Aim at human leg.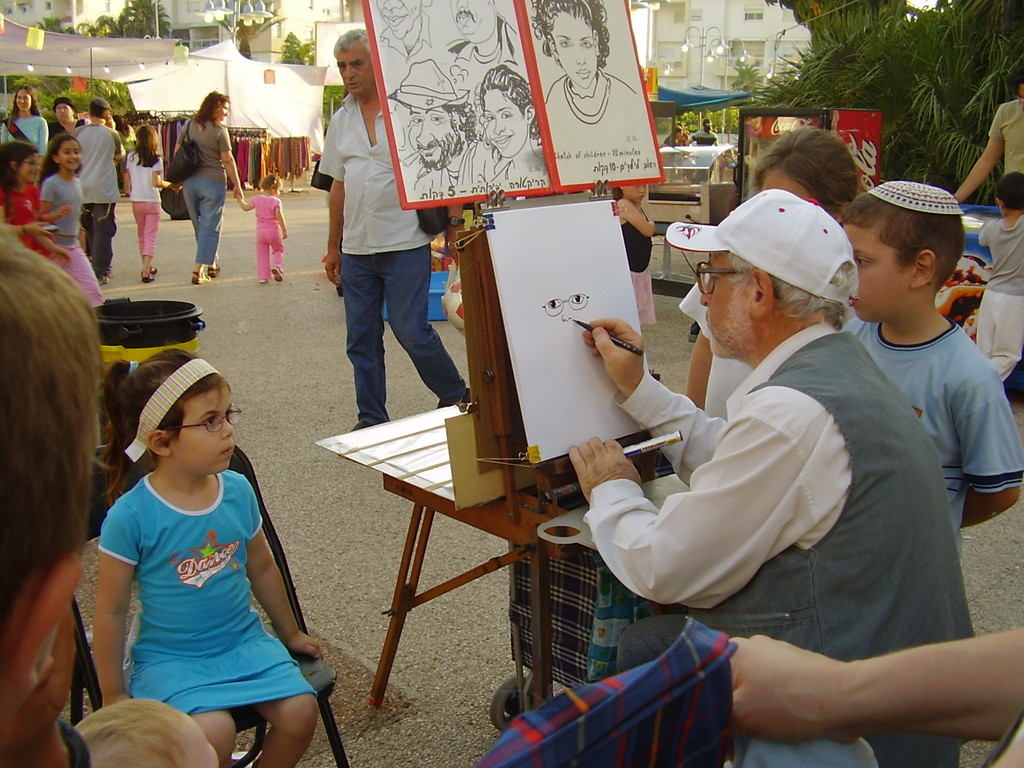
Aimed at bbox=[381, 244, 472, 411].
